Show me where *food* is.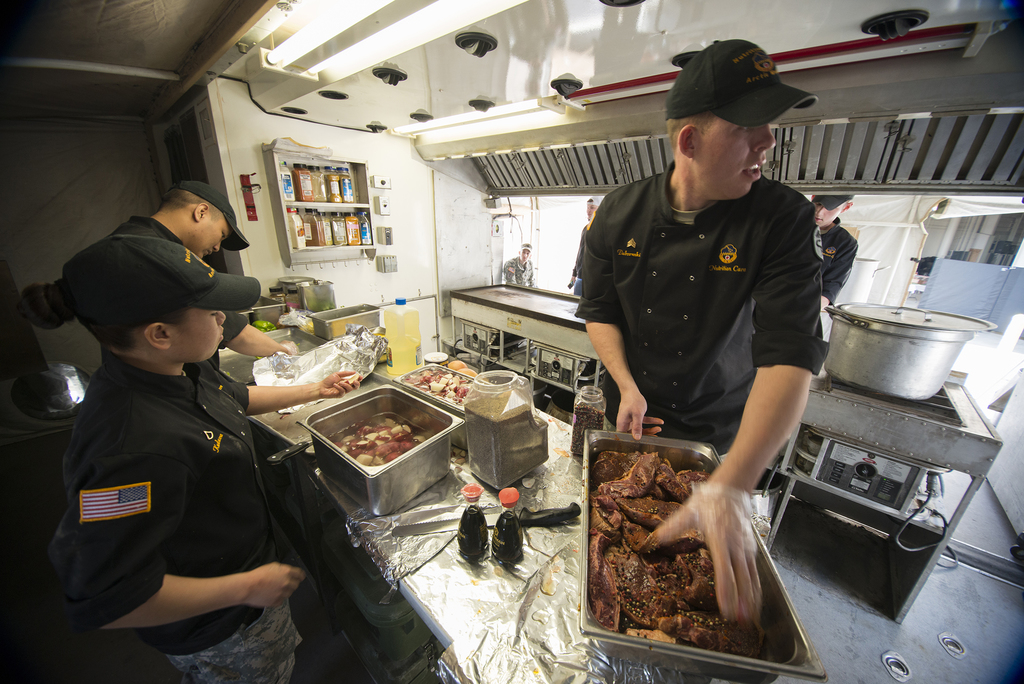
*food* is at <region>445, 357, 477, 379</region>.
